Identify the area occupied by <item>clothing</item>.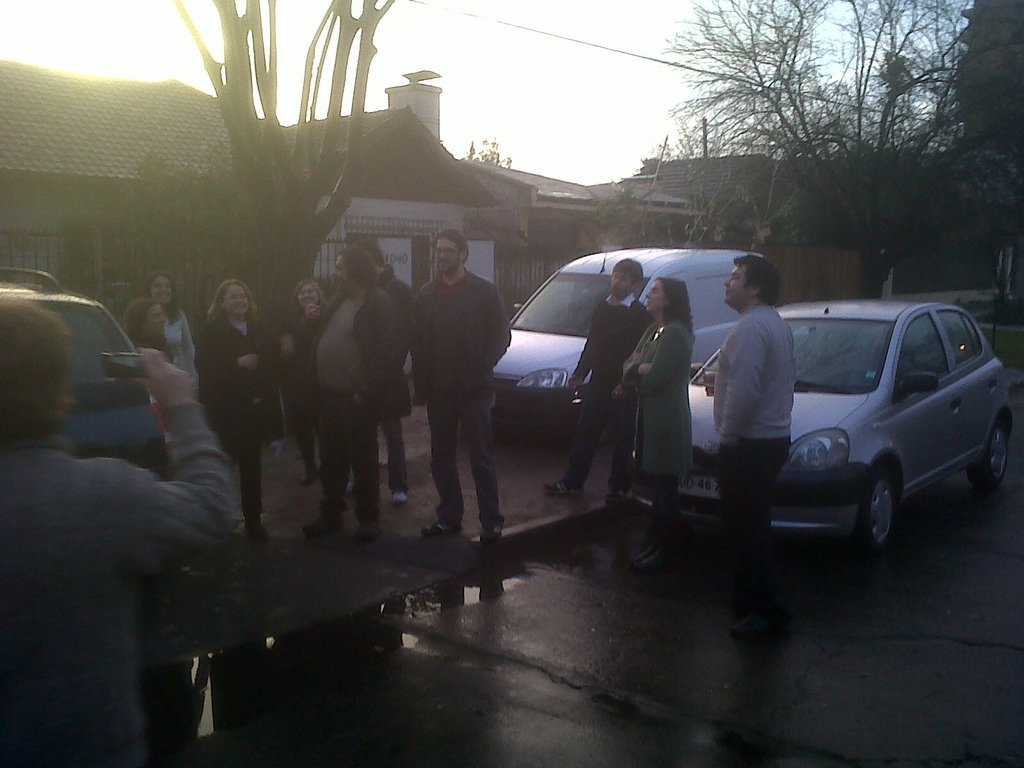
Area: crop(282, 314, 305, 460).
